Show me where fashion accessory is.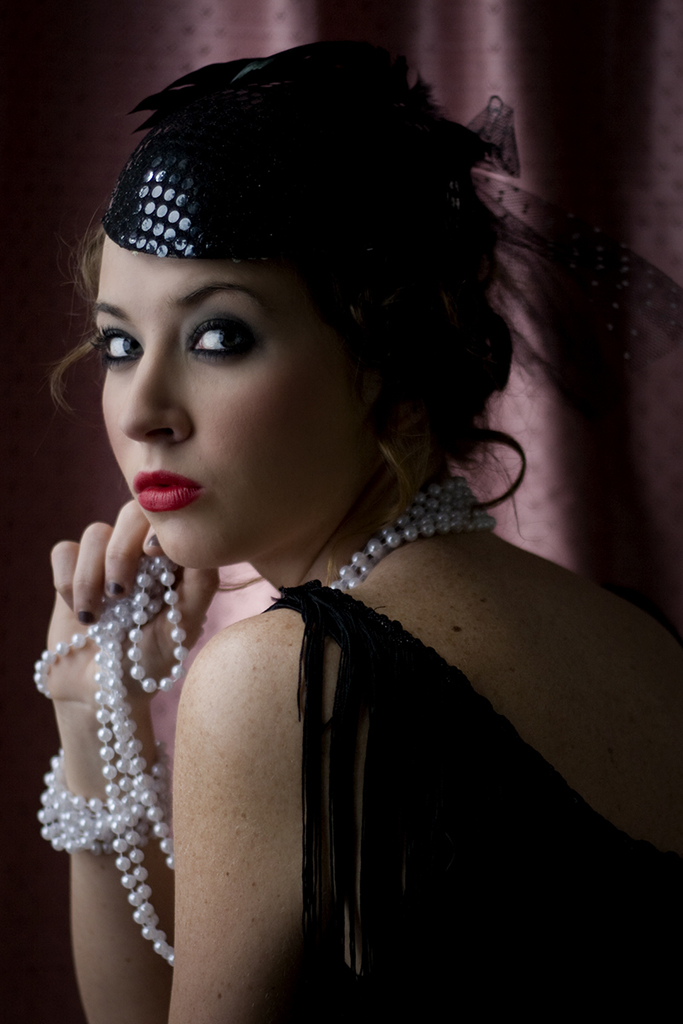
fashion accessory is at bbox=(108, 152, 430, 288).
